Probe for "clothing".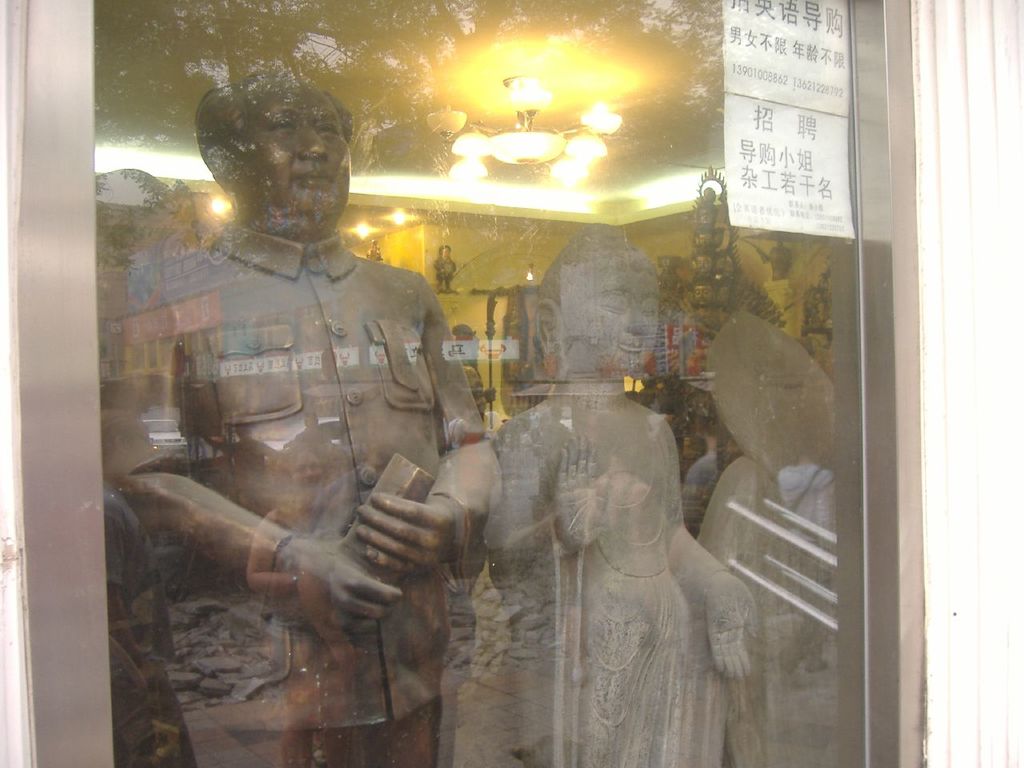
Probe result: BBox(448, 386, 736, 767).
